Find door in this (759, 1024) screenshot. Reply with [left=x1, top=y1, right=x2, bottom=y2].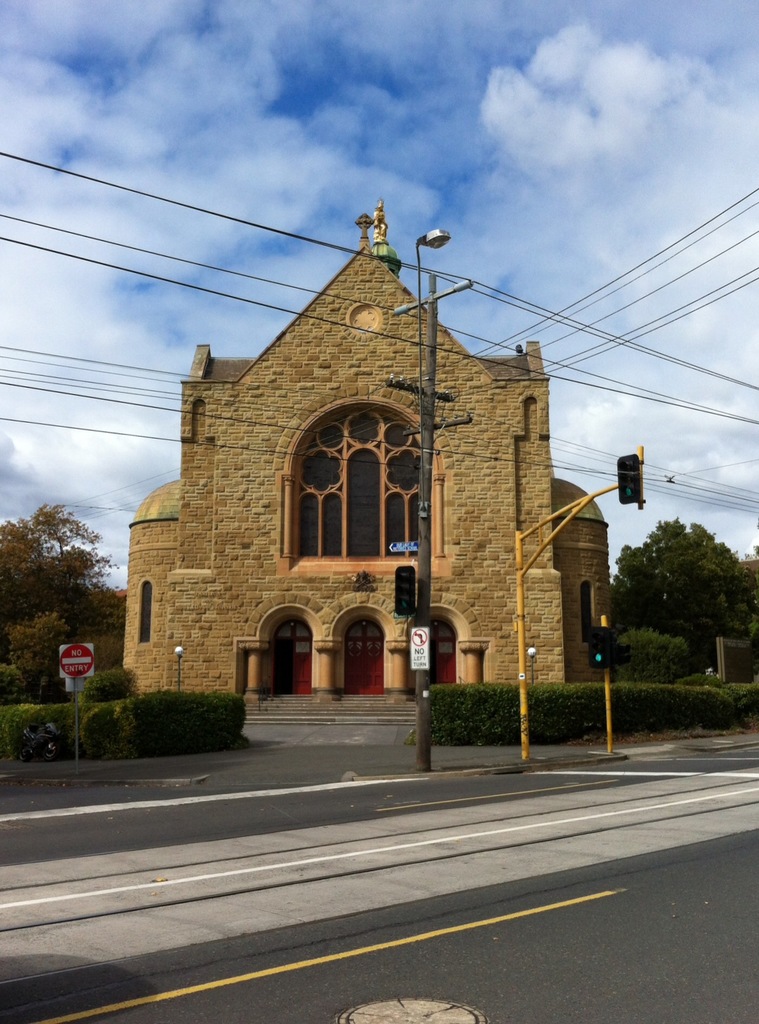
[left=340, top=618, right=386, bottom=693].
